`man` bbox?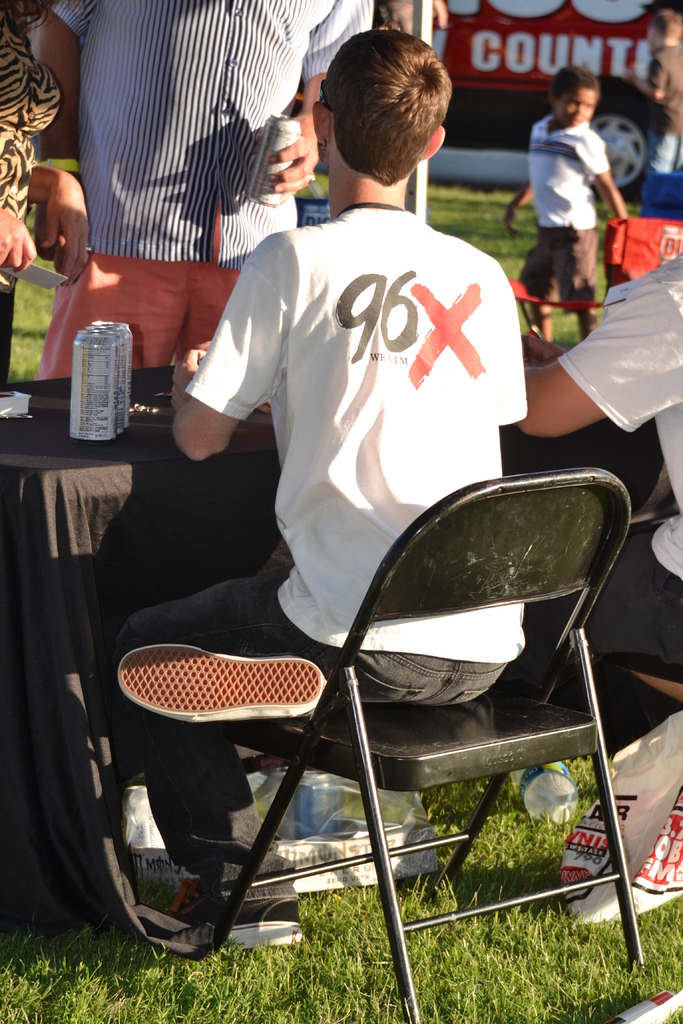
{"x1": 106, "y1": 34, "x2": 534, "y2": 950}
